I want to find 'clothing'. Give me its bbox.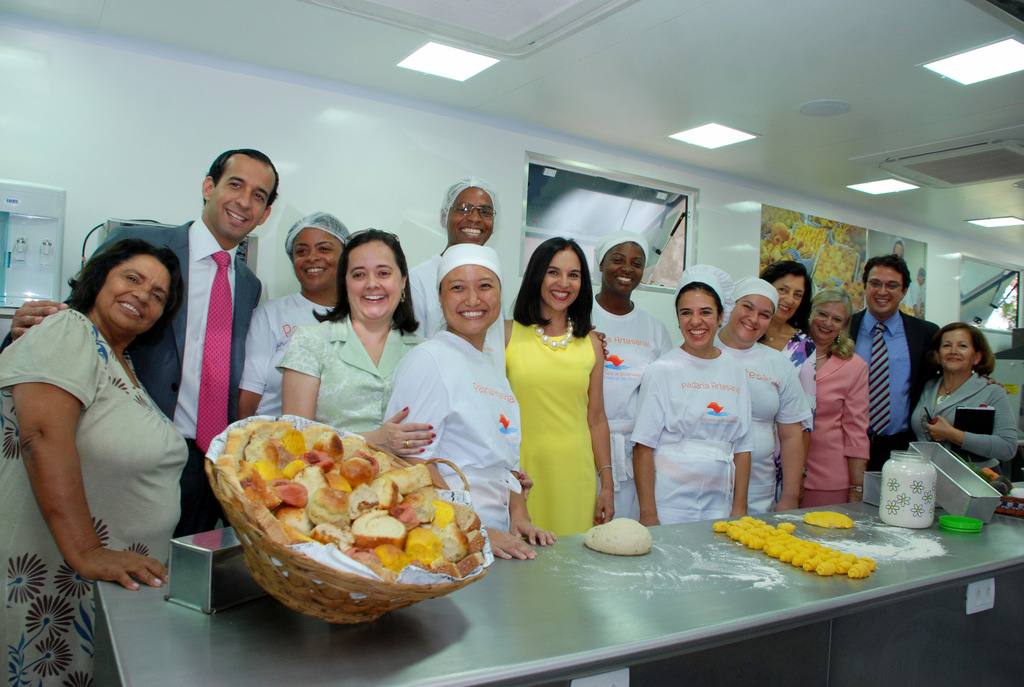
detection(763, 310, 828, 455).
